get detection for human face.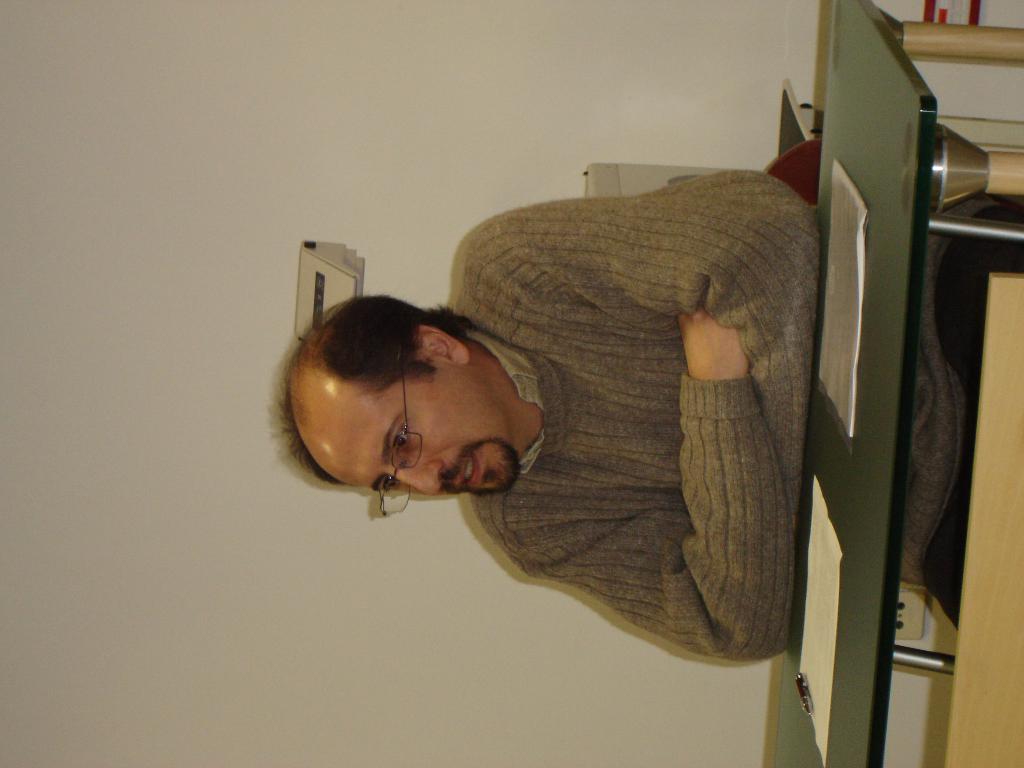
Detection: 331/367/517/491.
